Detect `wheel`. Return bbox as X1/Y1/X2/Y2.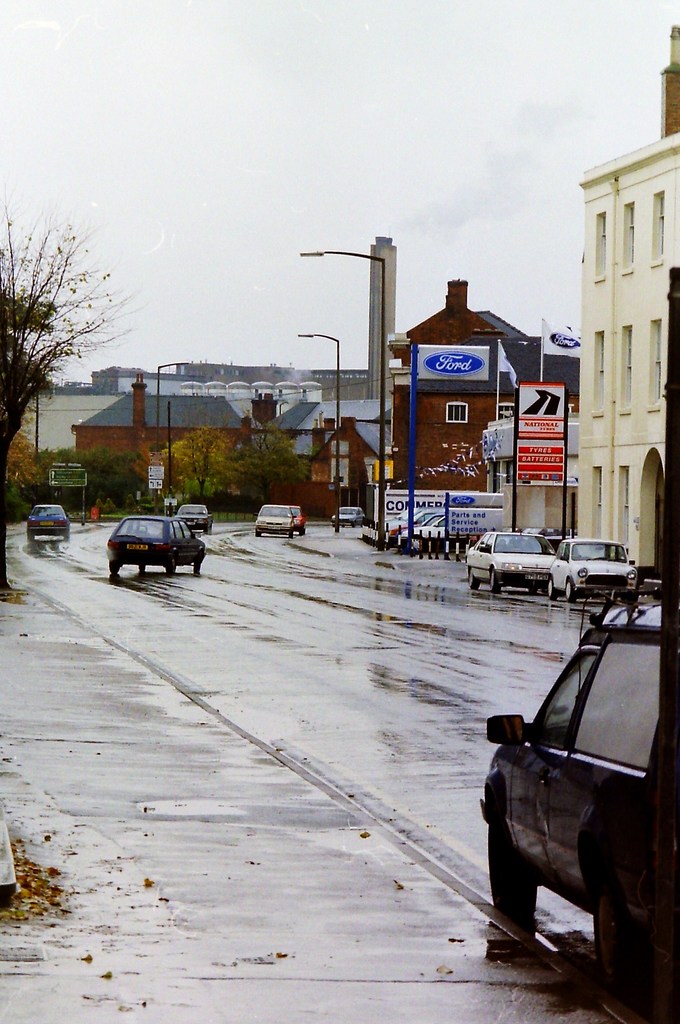
461/572/482/594.
